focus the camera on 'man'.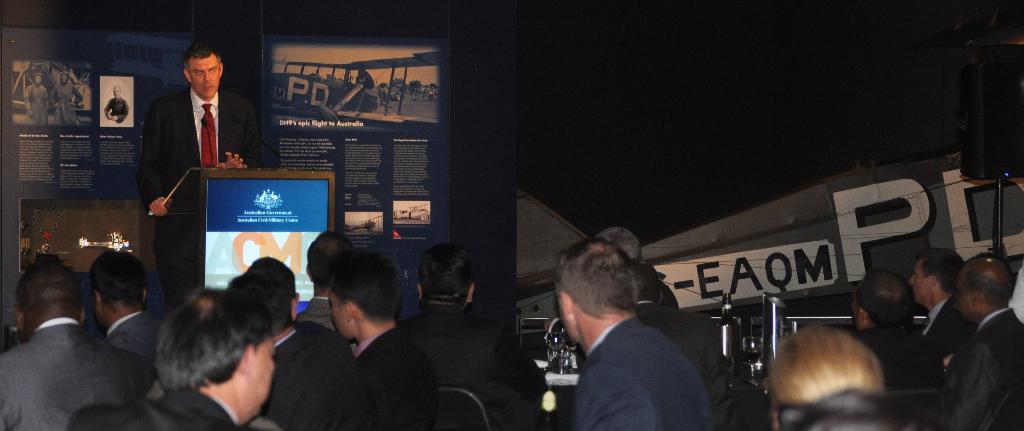
Focus region: 143:43:260:315.
